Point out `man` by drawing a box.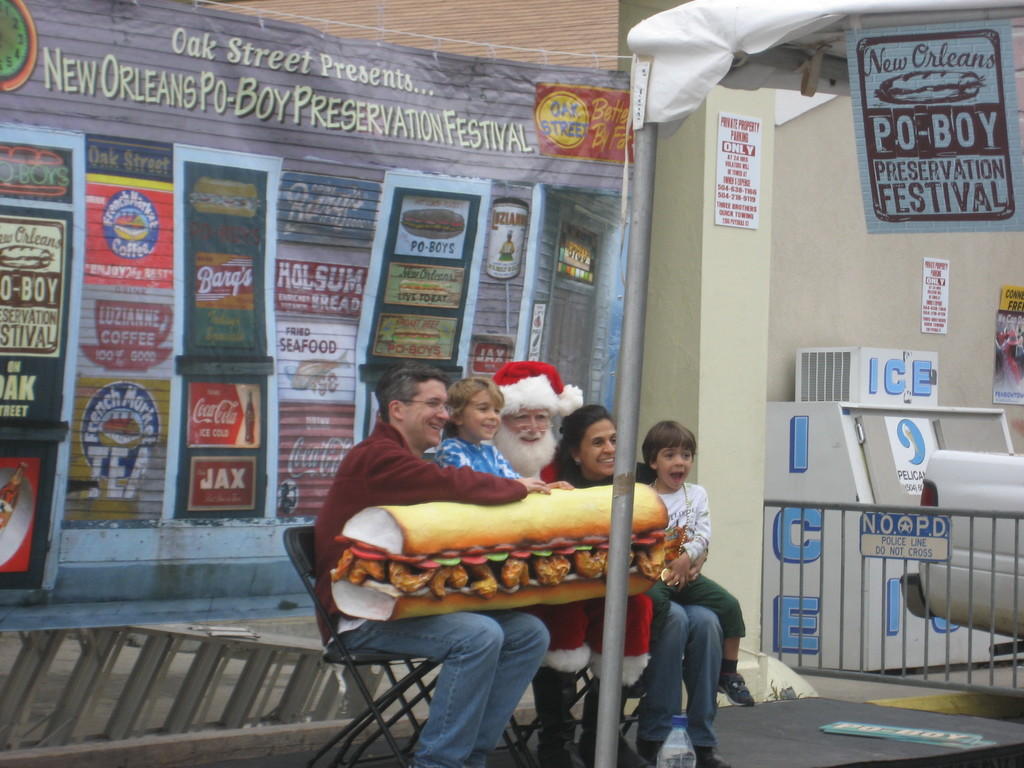
<box>312,366,552,765</box>.
